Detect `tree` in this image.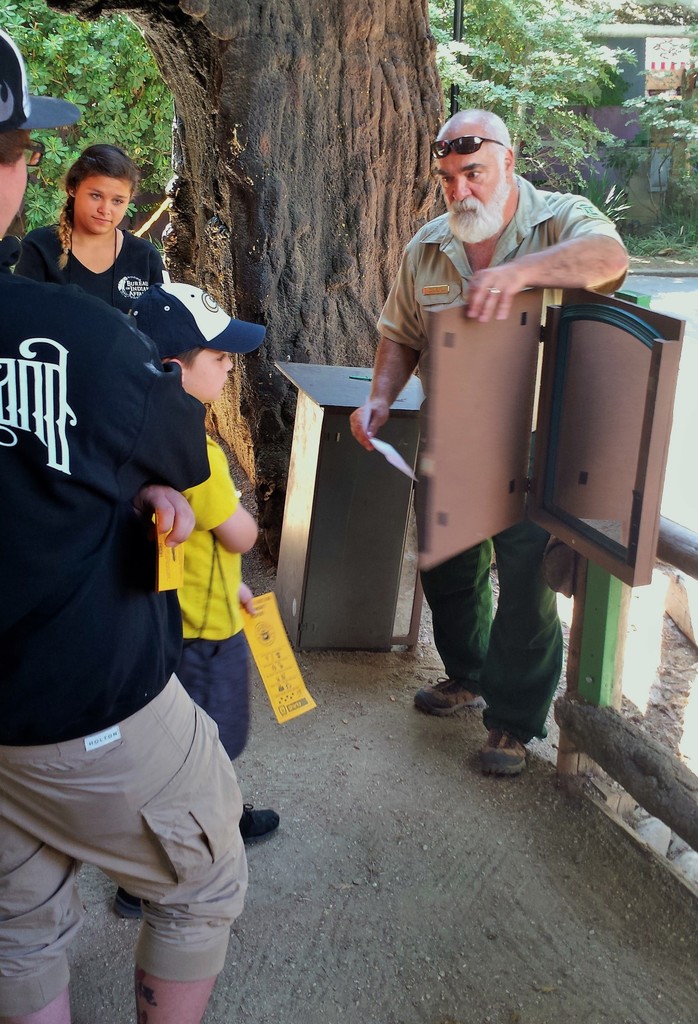
Detection: [45,0,448,548].
